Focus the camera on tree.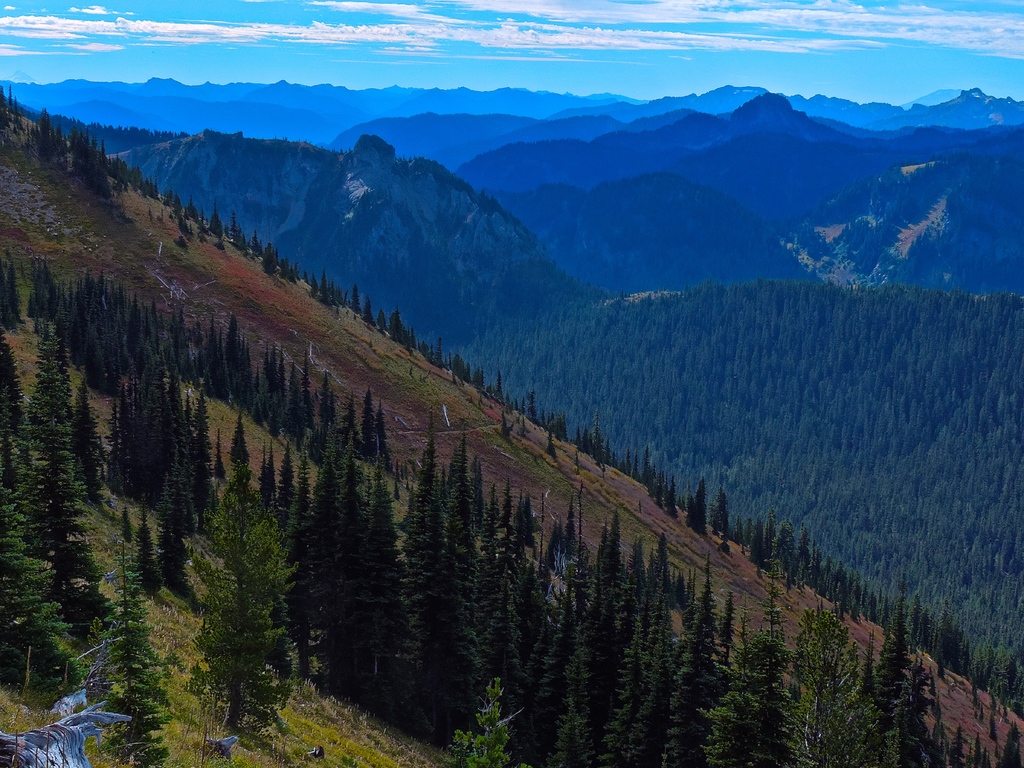
Focus region: [128,161,148,197].
